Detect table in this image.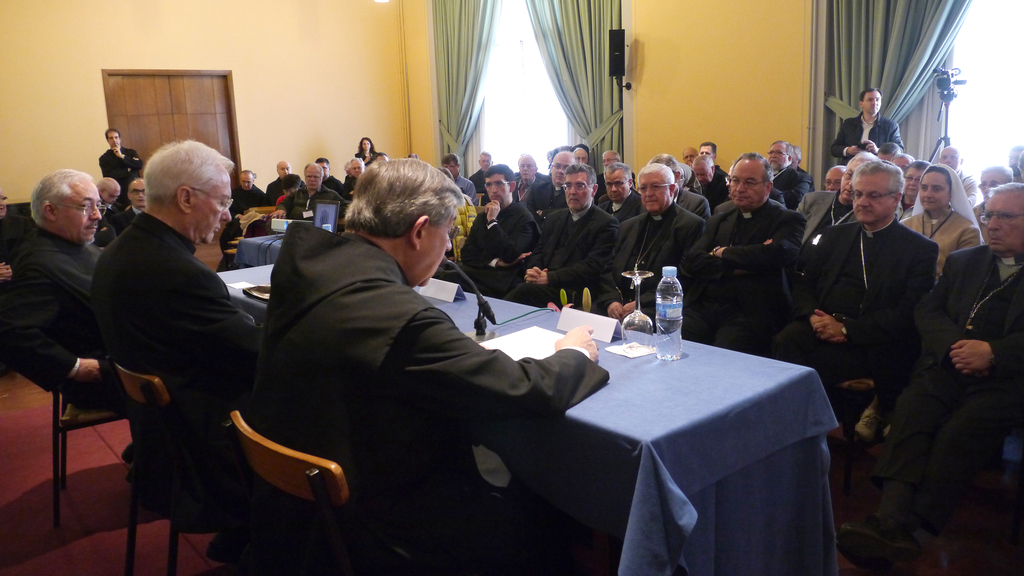
Detection: [x1=214, y1=264, x2=840, y2=575].
